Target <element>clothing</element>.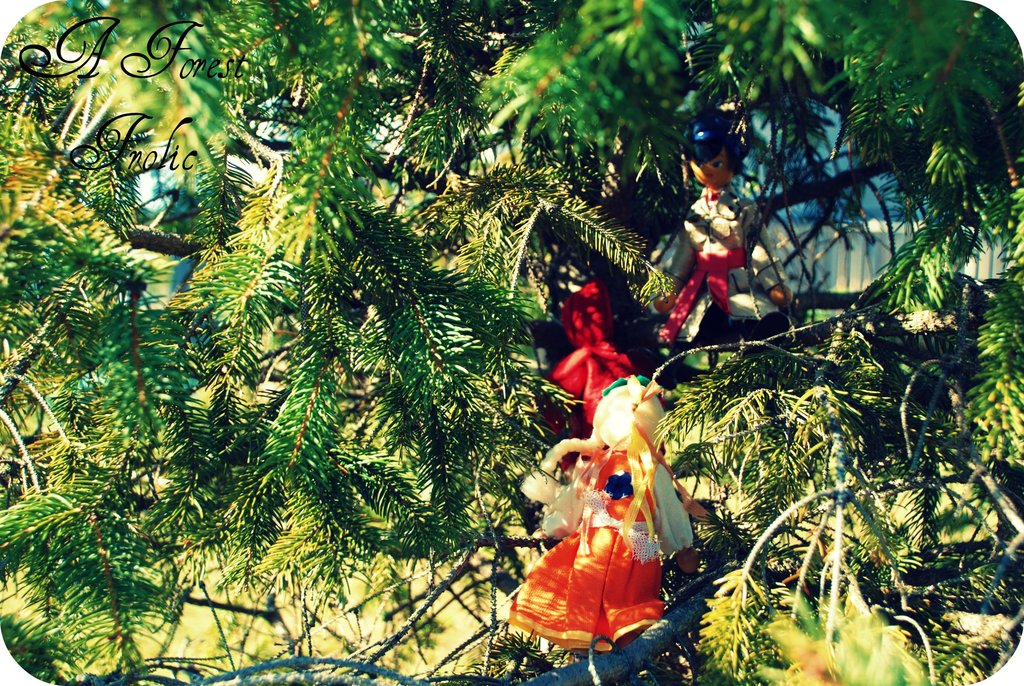
Target region: <region>676, 173, 761, 348</region>.
